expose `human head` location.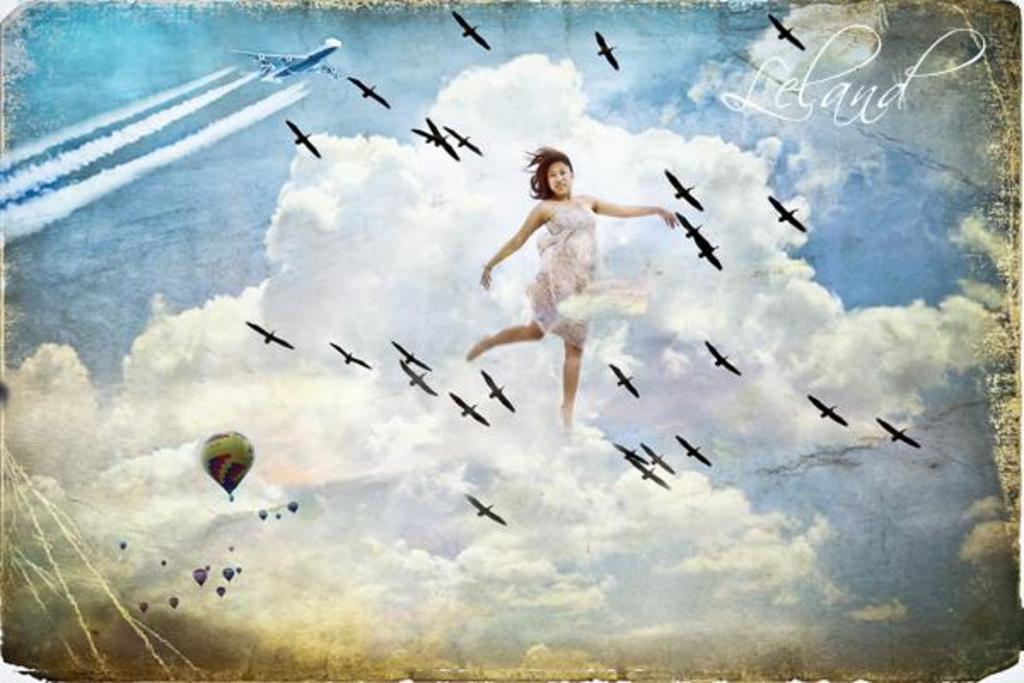
Exposed at crop(527, 138, 591, 200).
